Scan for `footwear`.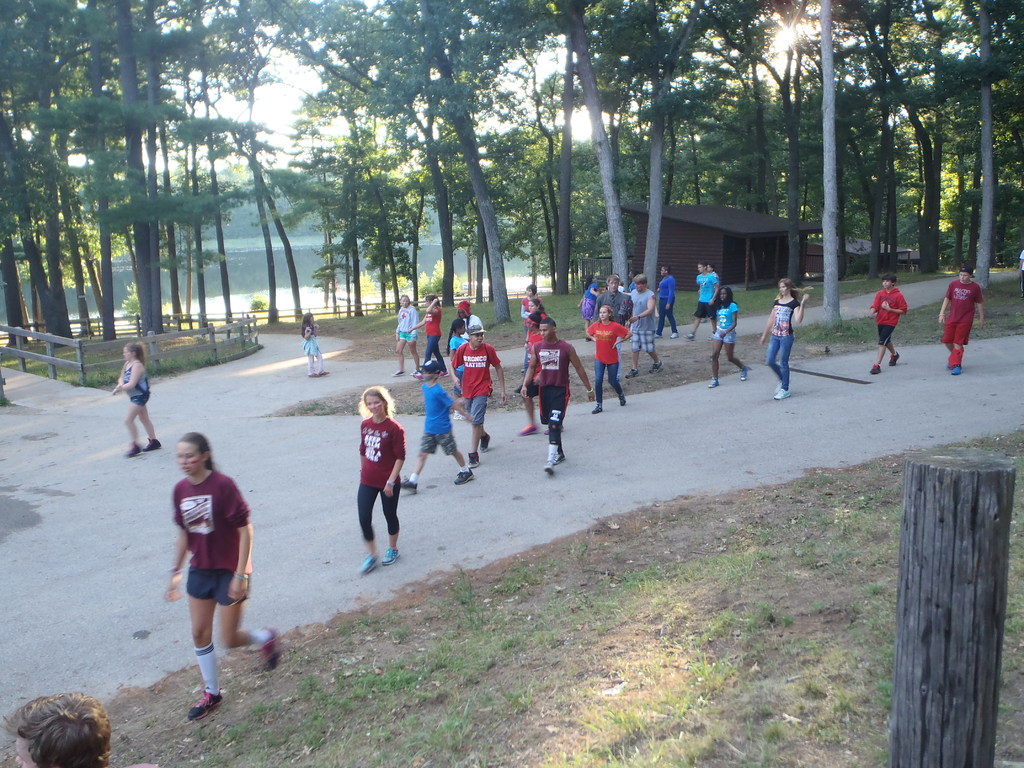
Scan result: select_region(392, 476, 417, 493).
